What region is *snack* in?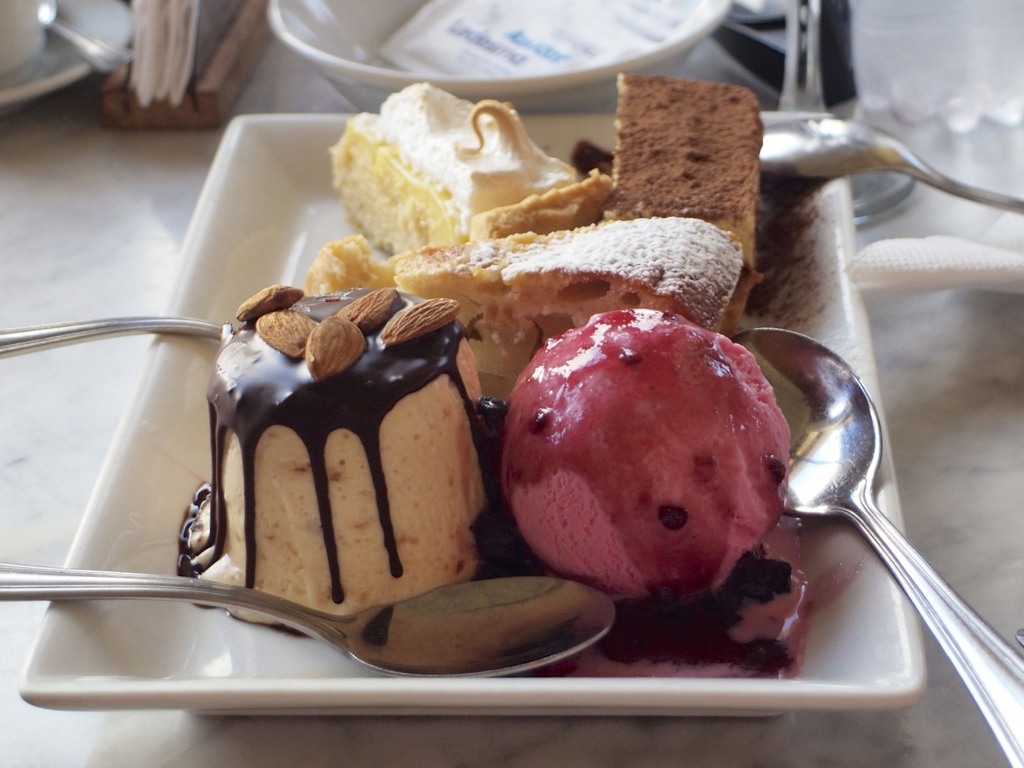
locate(504, 309, 800, 606).
